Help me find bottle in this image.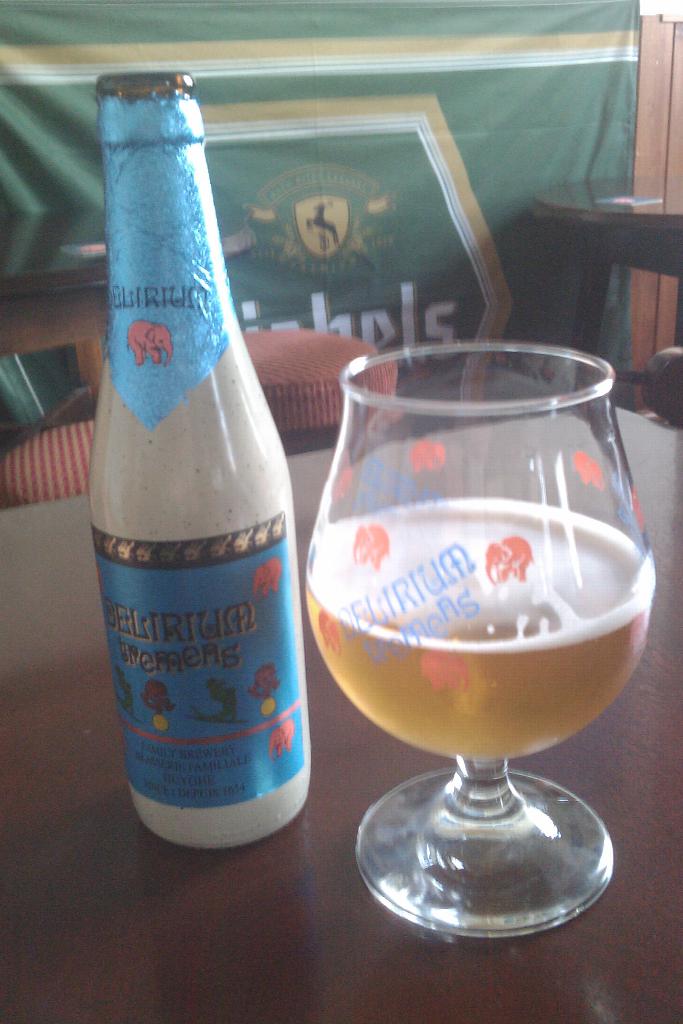
Found it: 92,79,309,842.
